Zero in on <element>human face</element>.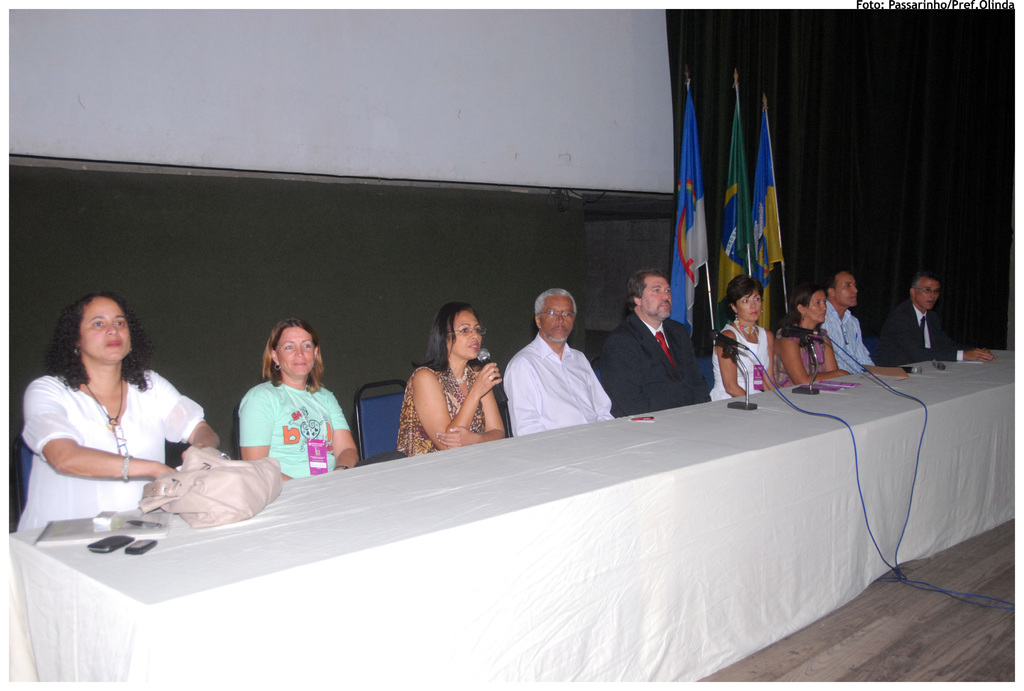
Zeroed in: x1=77, y1=296, x2=130, y2=360.
